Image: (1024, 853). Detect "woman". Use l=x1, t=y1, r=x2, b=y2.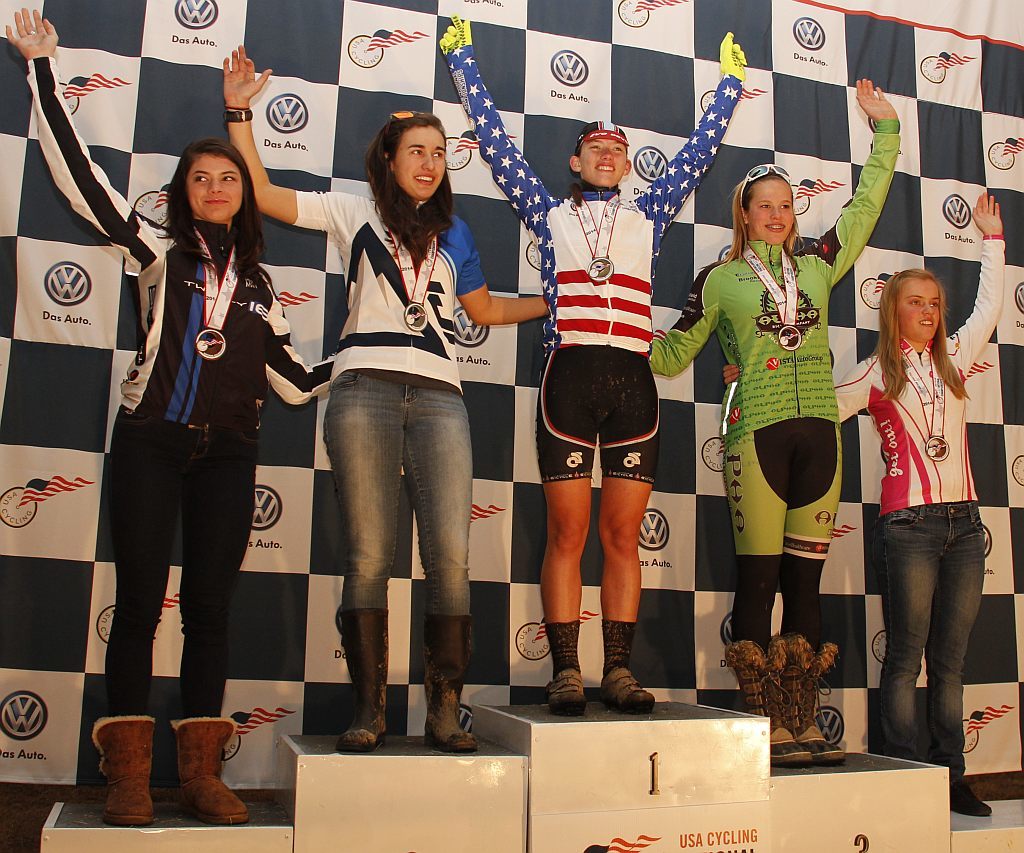
l=218, t=34, r=558, b=758.
